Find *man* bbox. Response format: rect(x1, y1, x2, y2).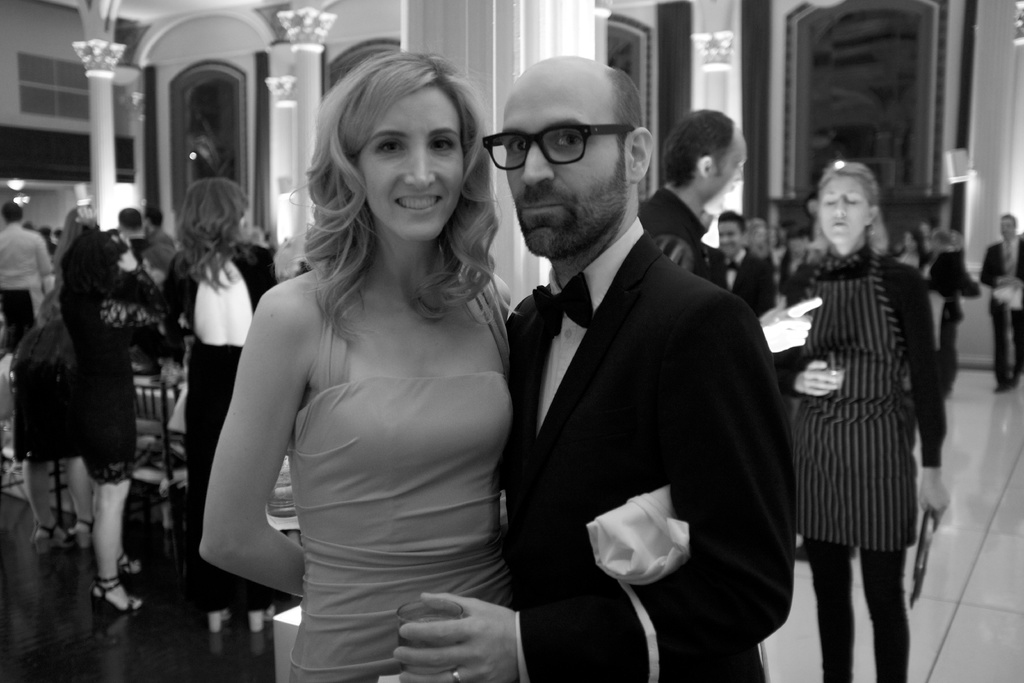
rect(141, 208, 178, 288).
